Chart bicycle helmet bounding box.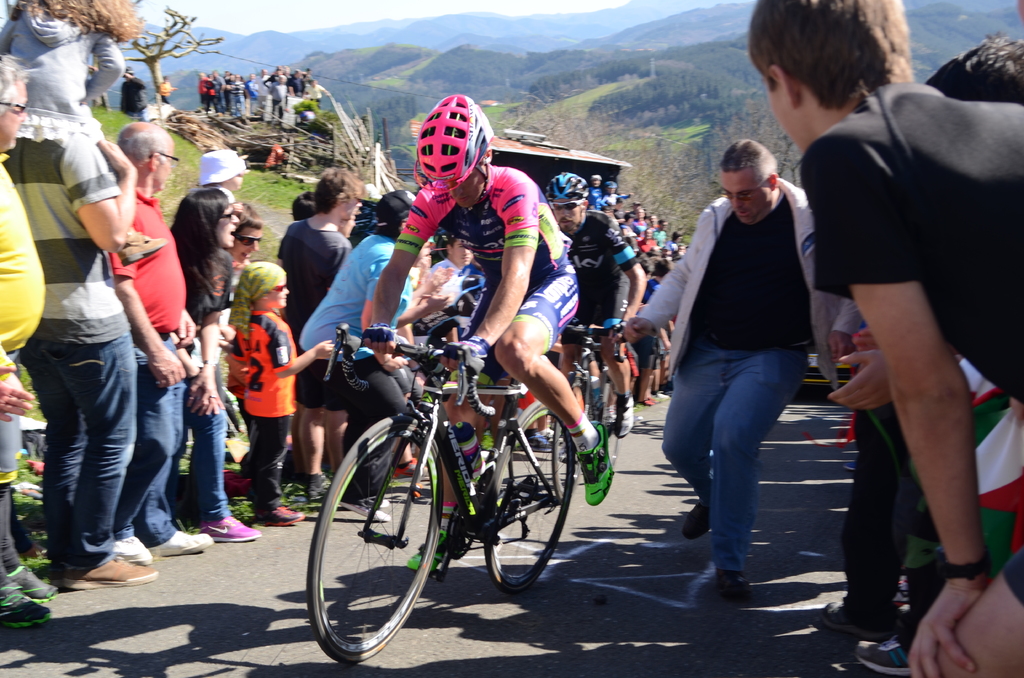
Charted: l=550, t=165, r=593, b=202.
